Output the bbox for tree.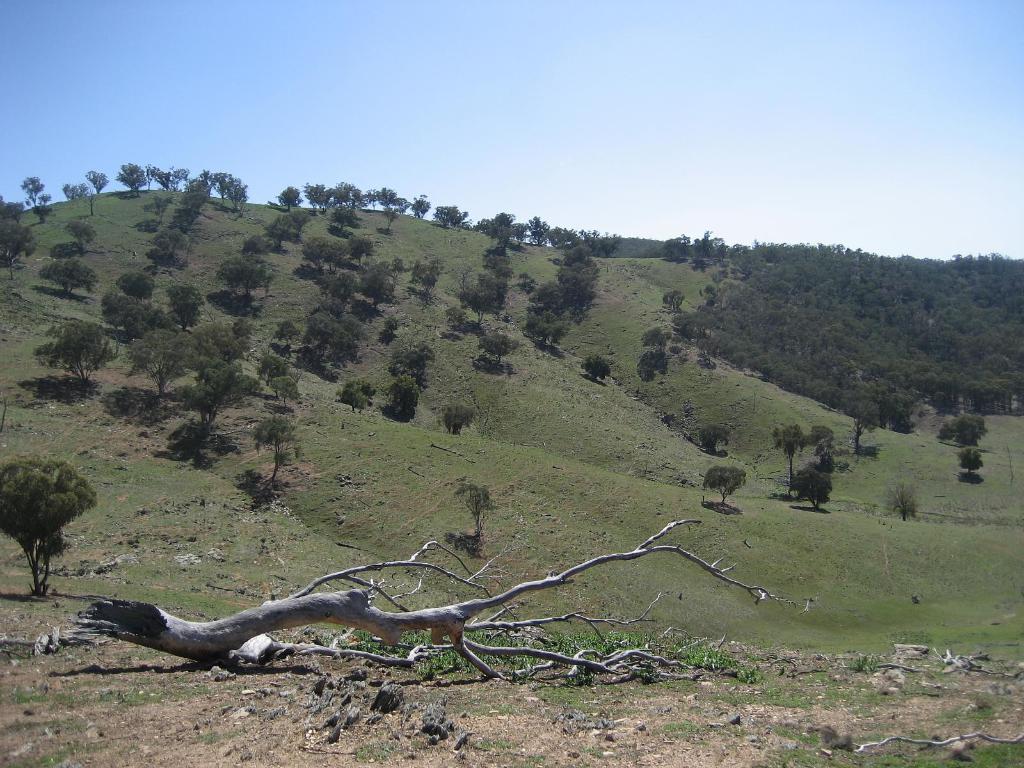
[122,305,179,346].
